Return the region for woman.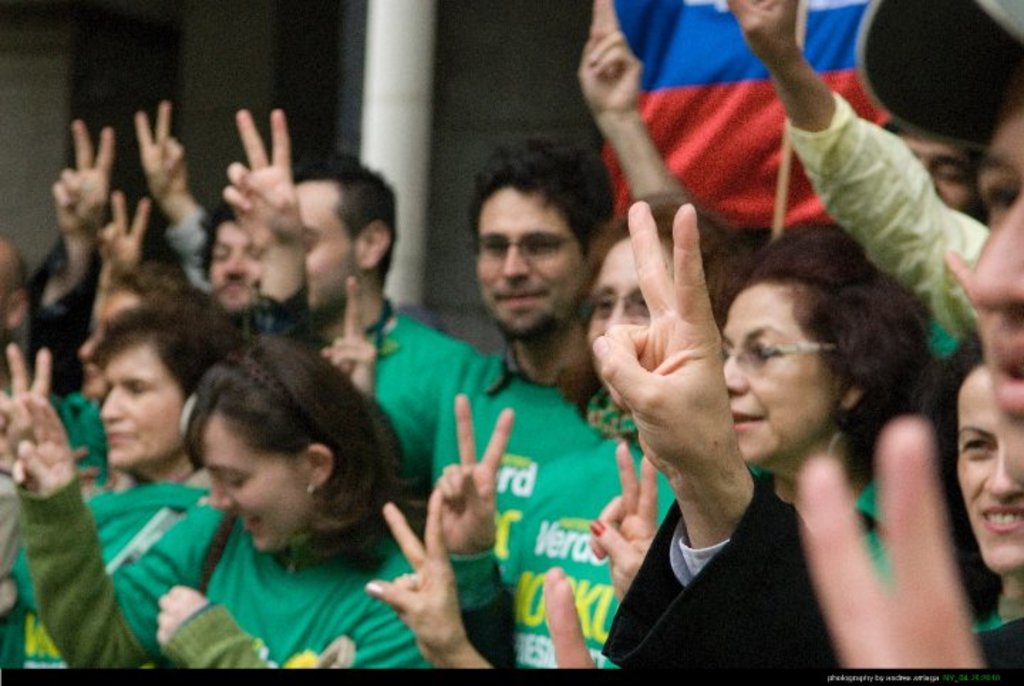
{"x1": 427, "y1": 179, "x2": 752, "y2": 673}.
